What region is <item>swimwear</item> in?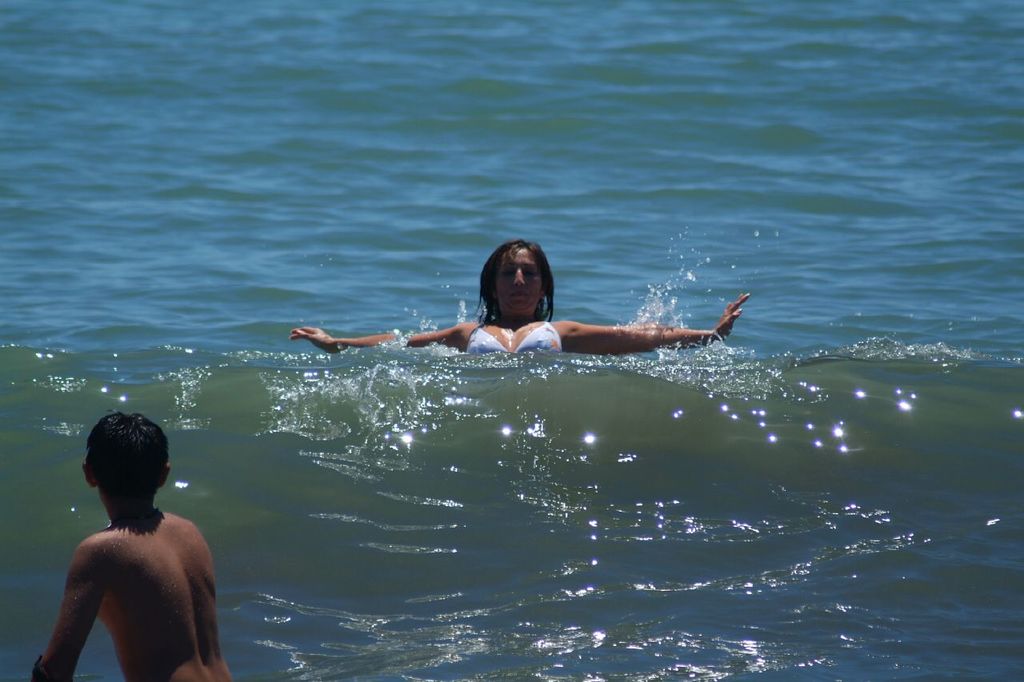
box=[464, 323, 559, 353].
